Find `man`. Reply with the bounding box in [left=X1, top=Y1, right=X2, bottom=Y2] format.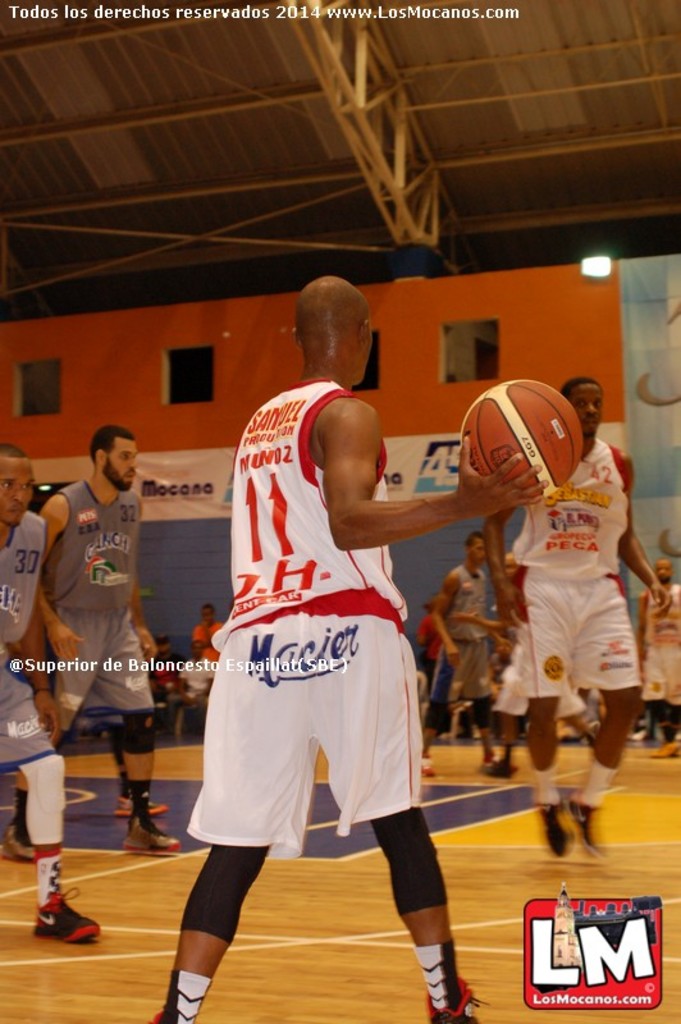
[left=3, top=425, right=180, bottom=855].
